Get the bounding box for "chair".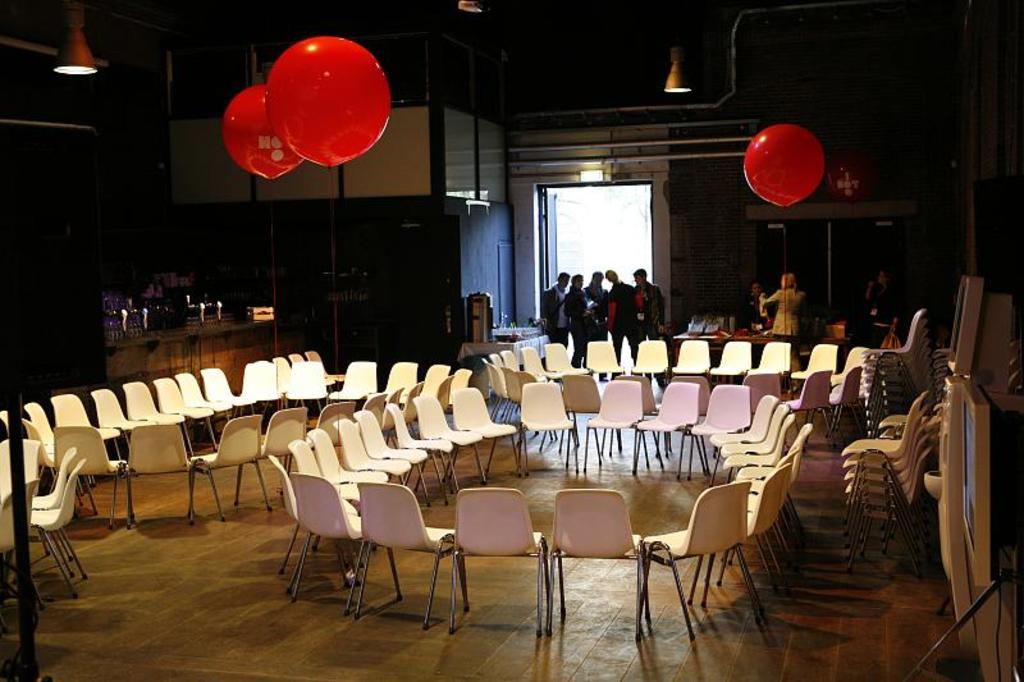
{"x1": 580, "y1": 381, "x2": 644, "y2": 464}.
